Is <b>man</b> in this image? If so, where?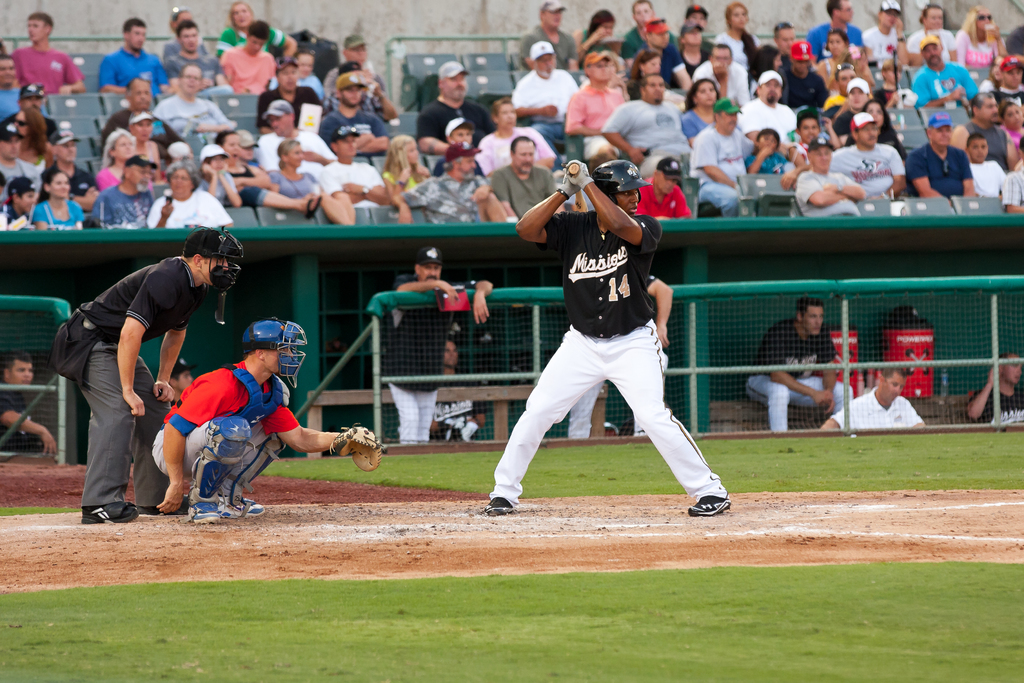
Yes, at 687:42:750:106.
